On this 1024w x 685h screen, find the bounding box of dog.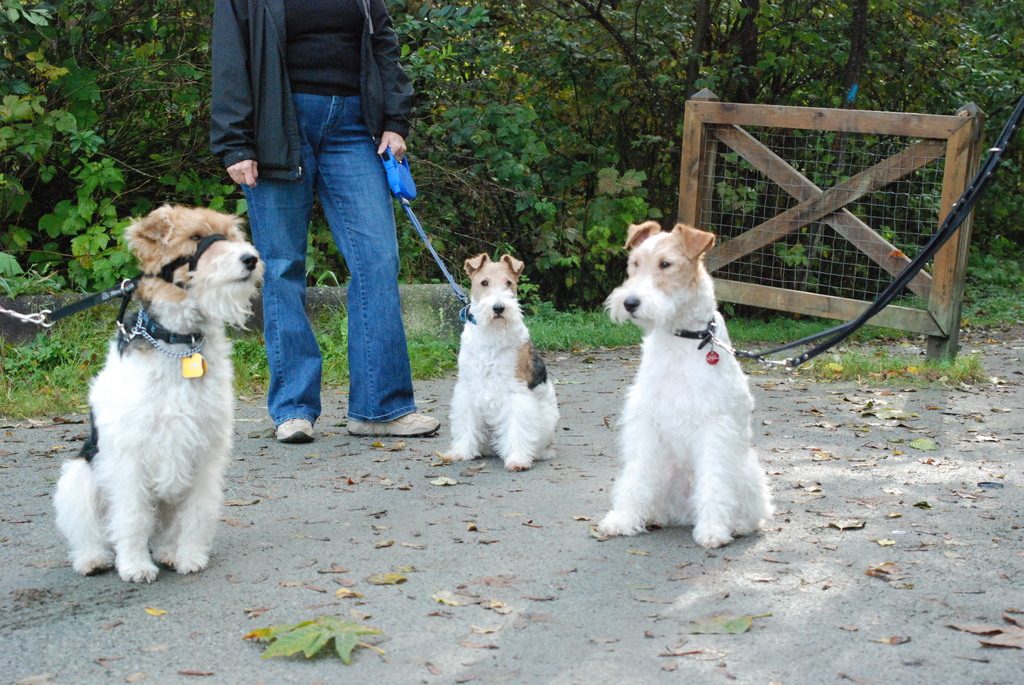
Bounding box: l=436, t=254, r=561, b=475.
